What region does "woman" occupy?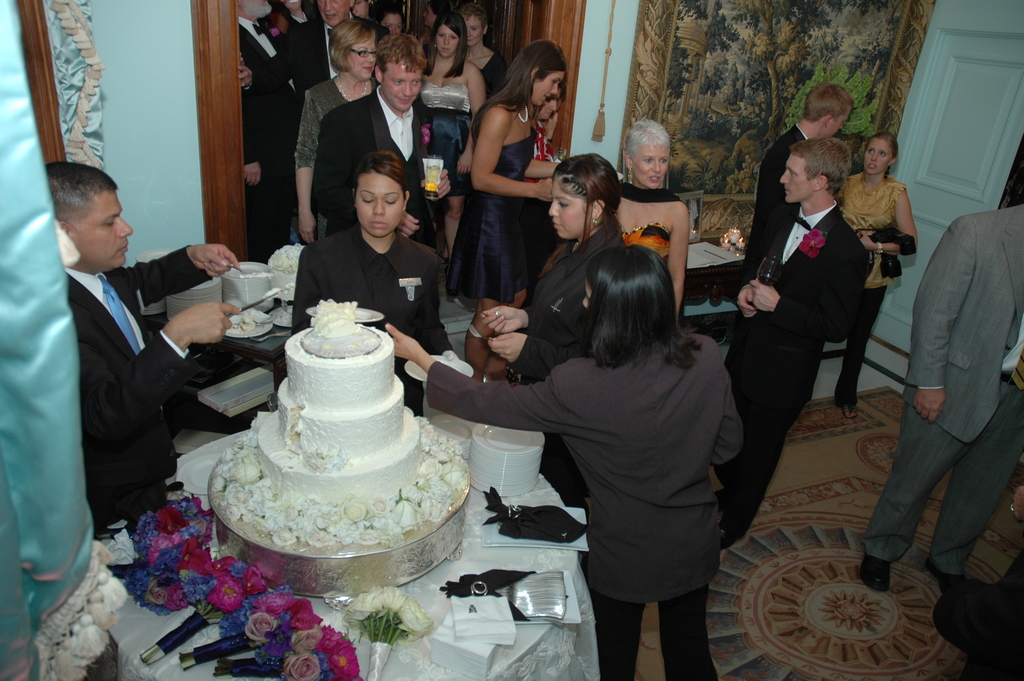
Rect(531, 86, 567, 292).
